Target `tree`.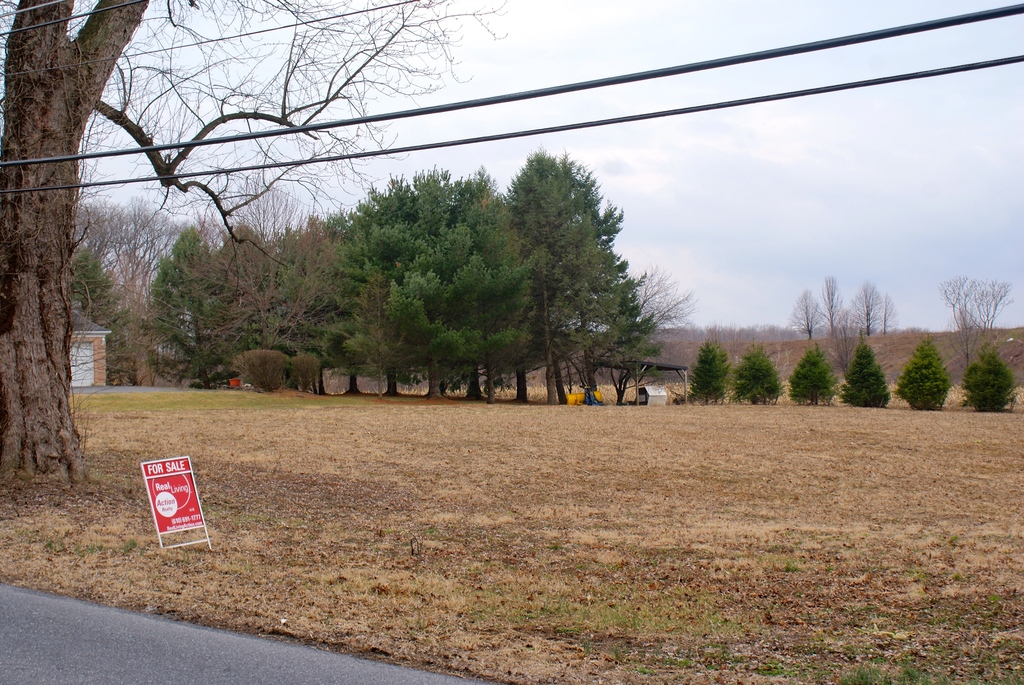
Target region: left=965, top=346, right=1014, bottom=414.
